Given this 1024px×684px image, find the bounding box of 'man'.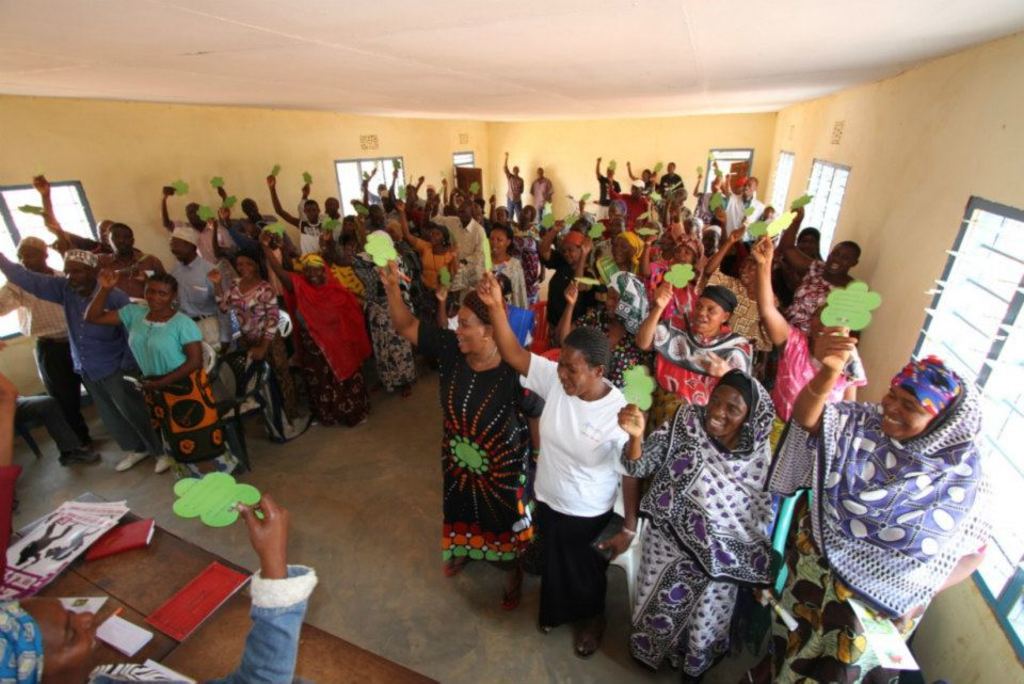
pyautogui.locateOnScreen(166, 226, 234, 353).
